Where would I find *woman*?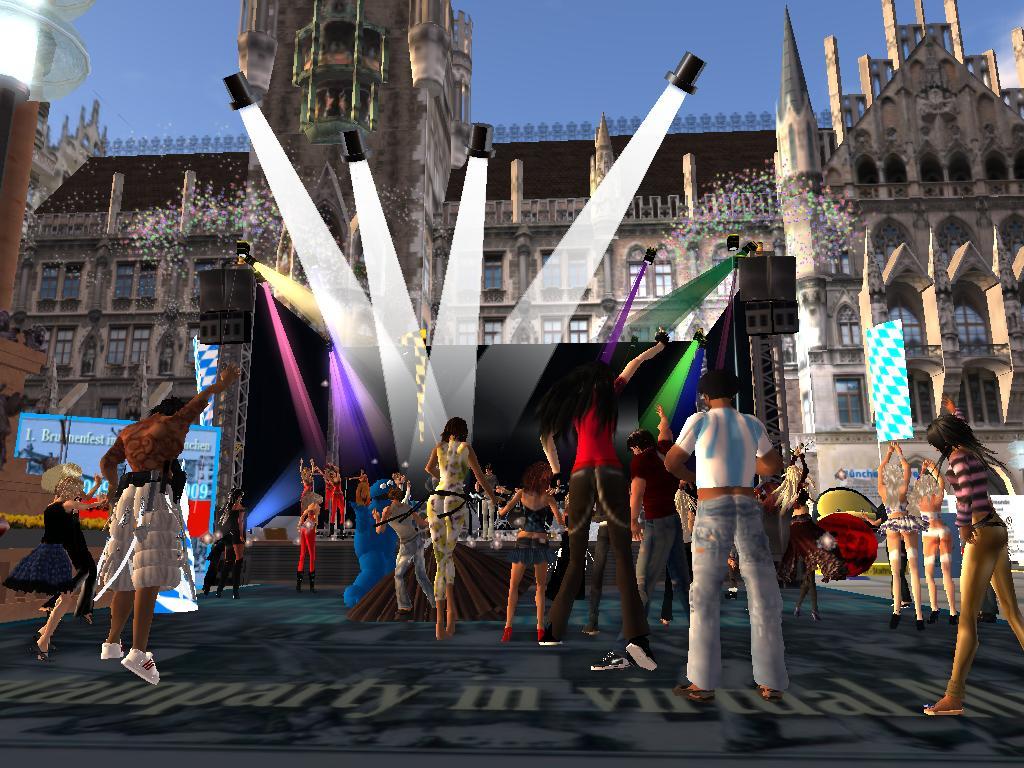
At bbox=(533, 325, 665, 670).
